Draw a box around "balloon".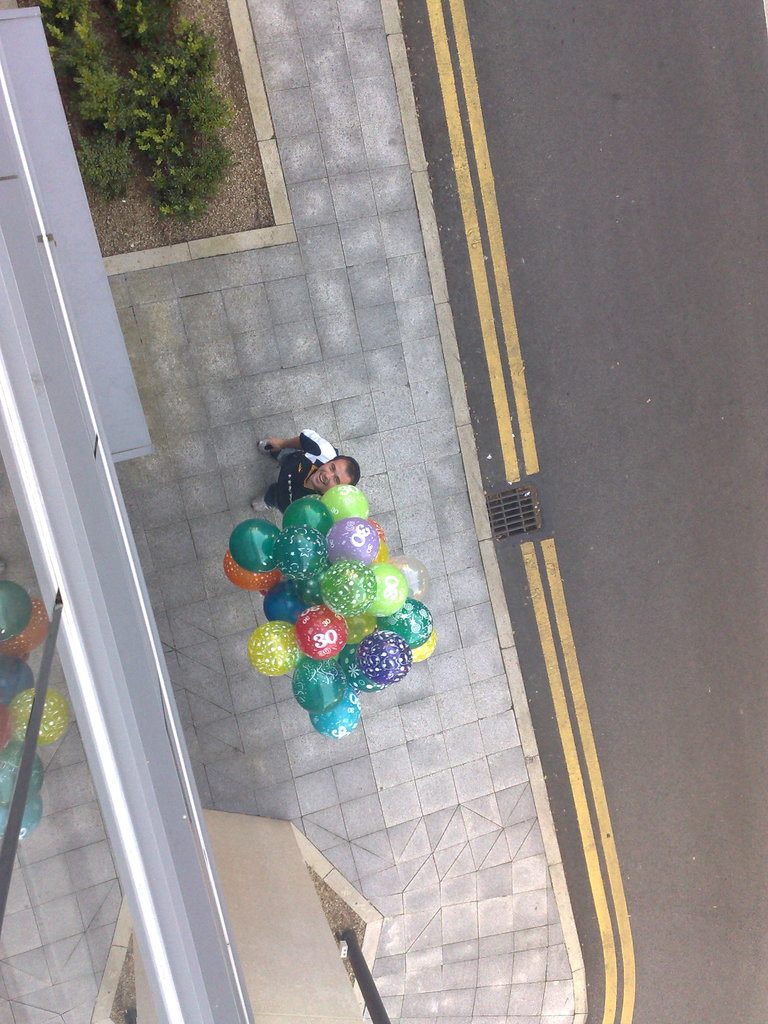
region(412, 633, 436, 662).
